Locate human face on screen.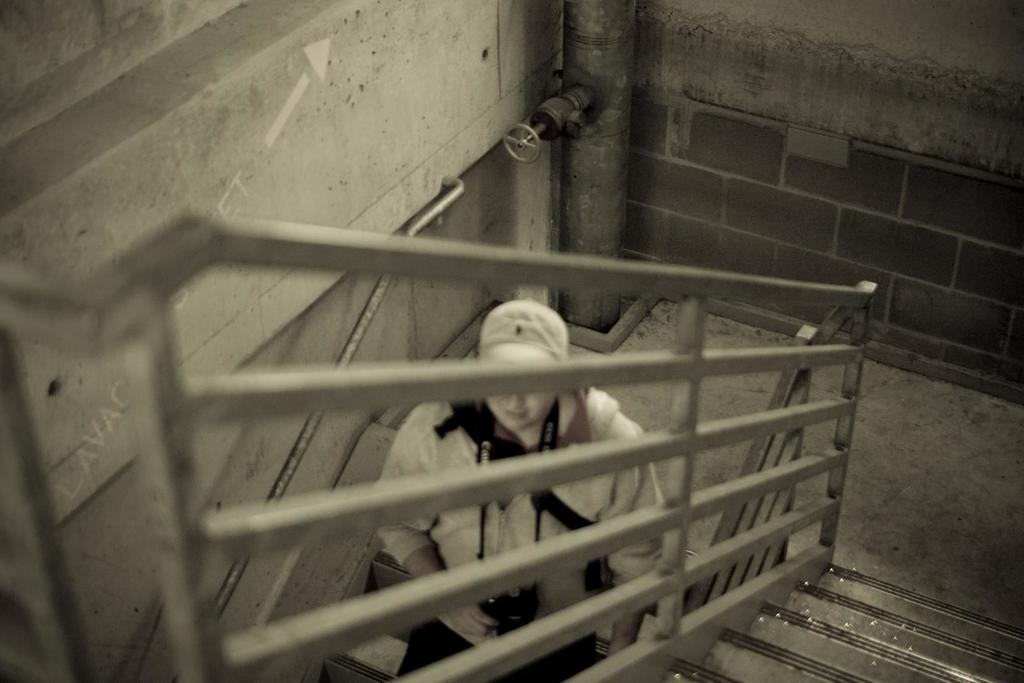
On screen at crop(483, 342, 566, 432).
